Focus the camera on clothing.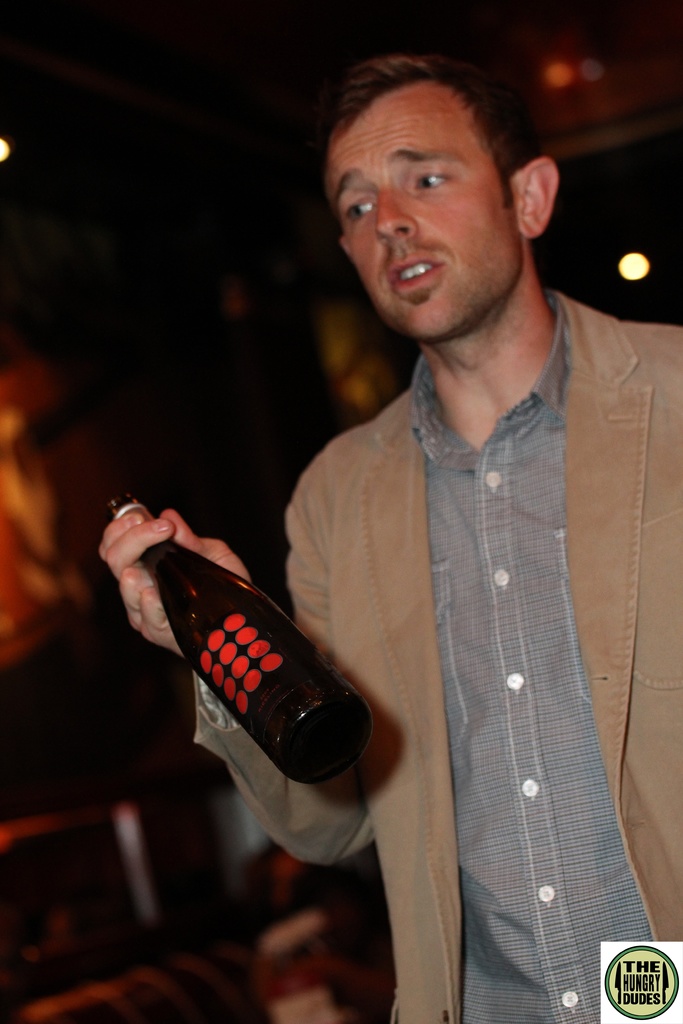
Focus region: {"x1": 197, "y1": 285, "x2": 676, "y2": 1023}.
